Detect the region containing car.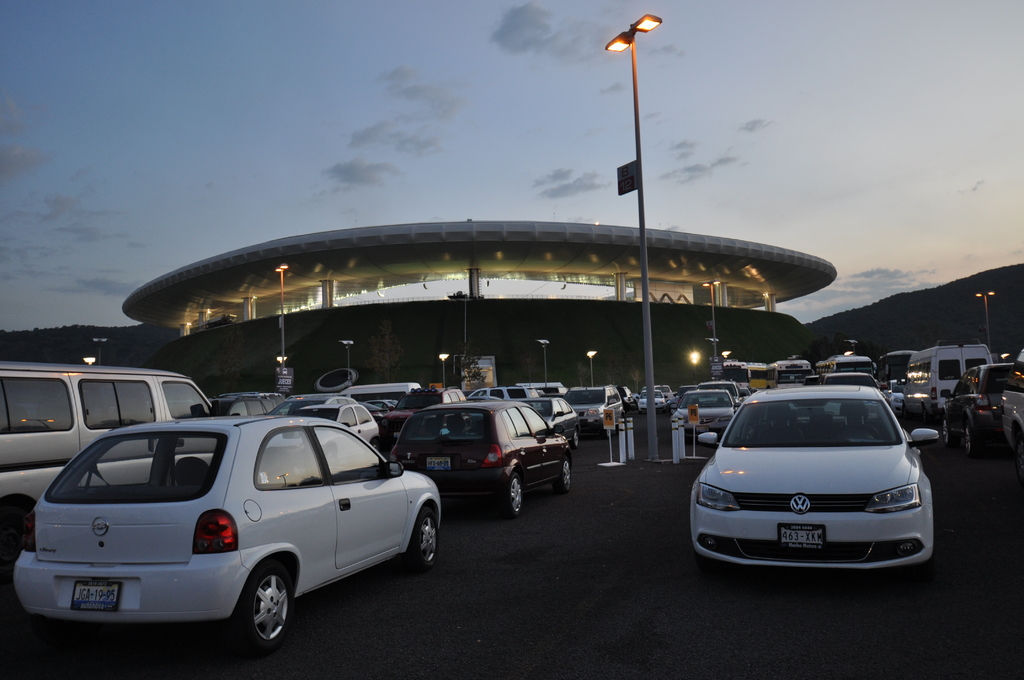
404:393:589:514.
